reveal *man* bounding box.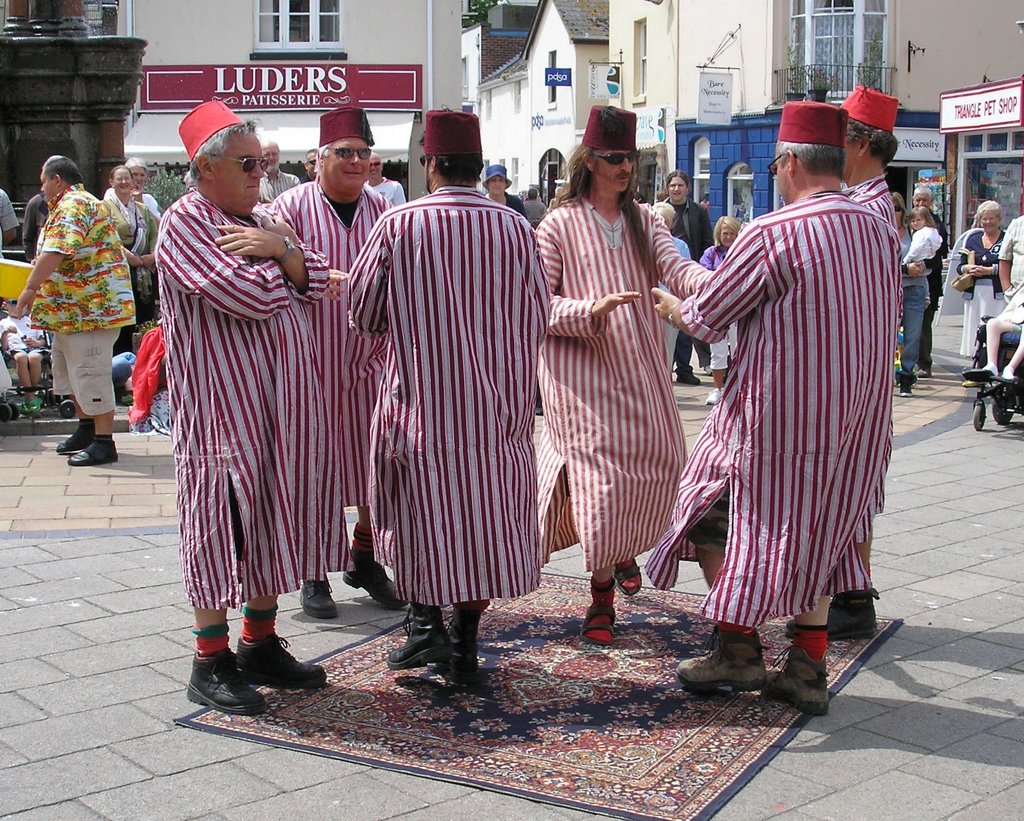
Revealed: locate(15, 156, 132, 462).
